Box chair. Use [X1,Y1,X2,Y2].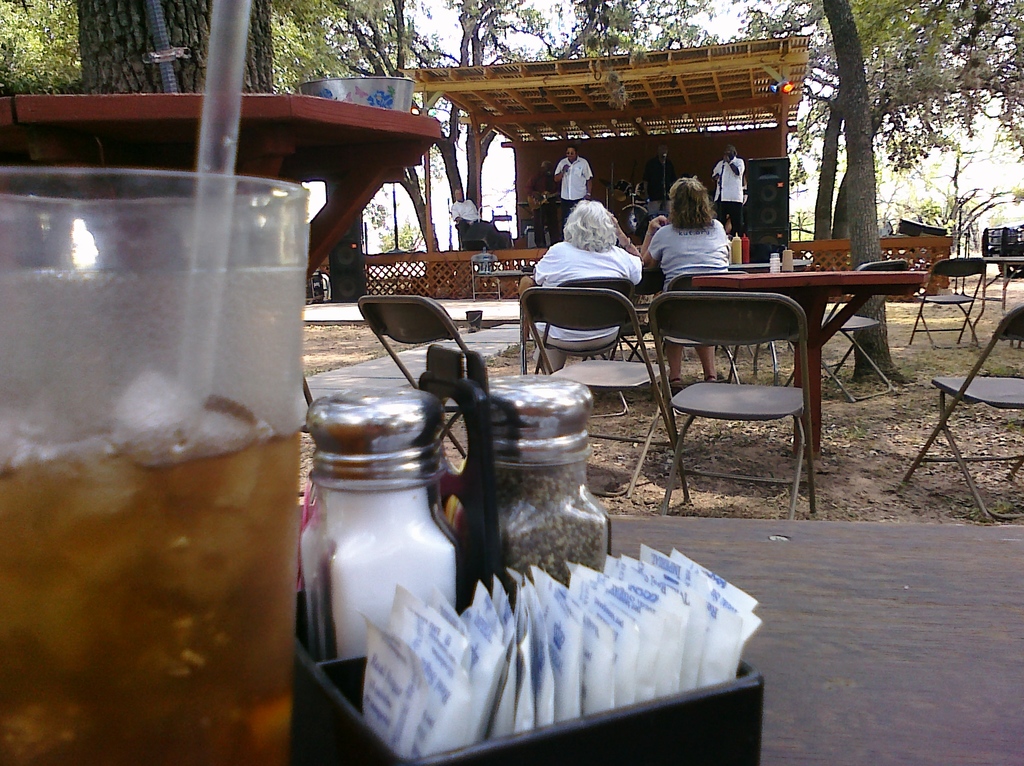
[912,256,989,345].
